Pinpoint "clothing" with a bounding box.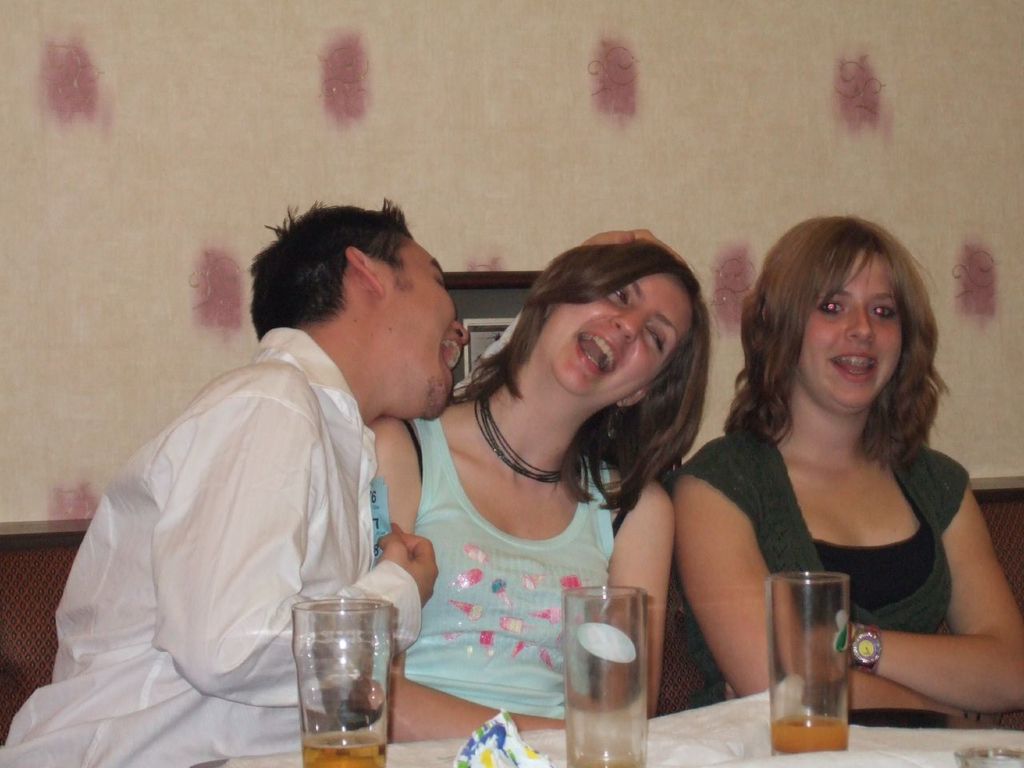
407:415:618:719.
